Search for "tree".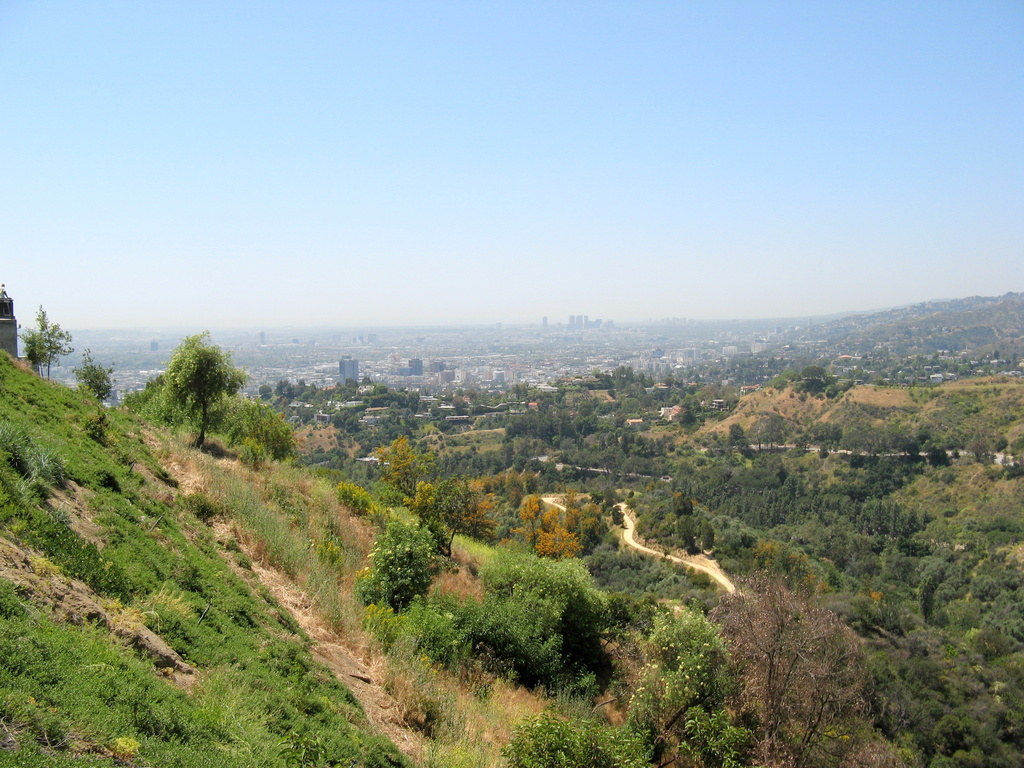
Found at bbox(492, 702, 668, 767).
